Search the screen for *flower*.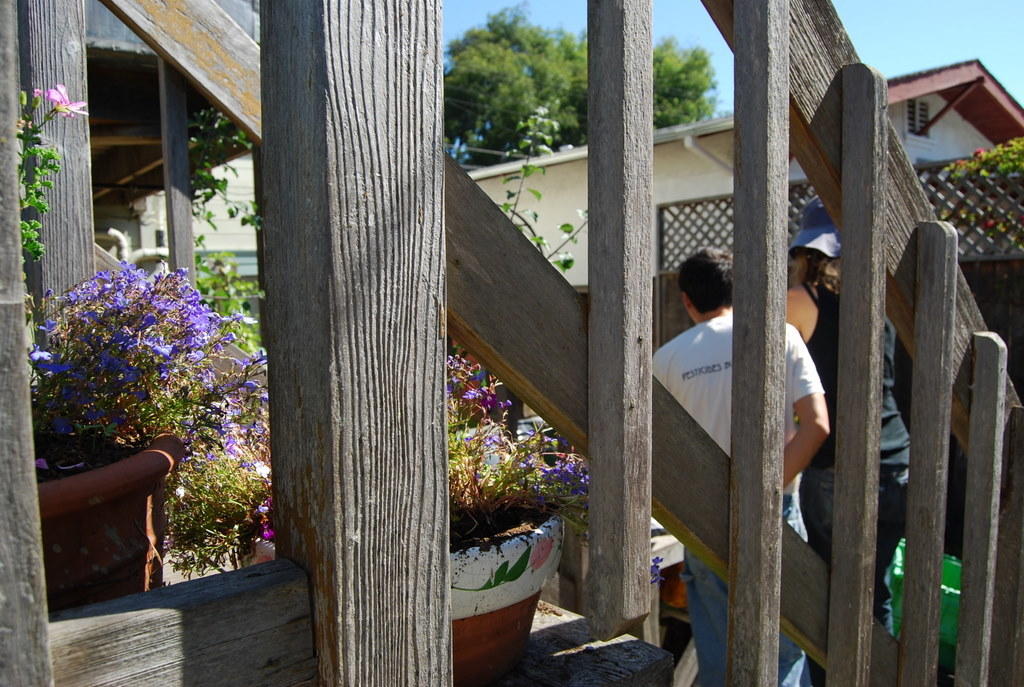
Found at x1=652, y1=551, x2=674, y2=588.
